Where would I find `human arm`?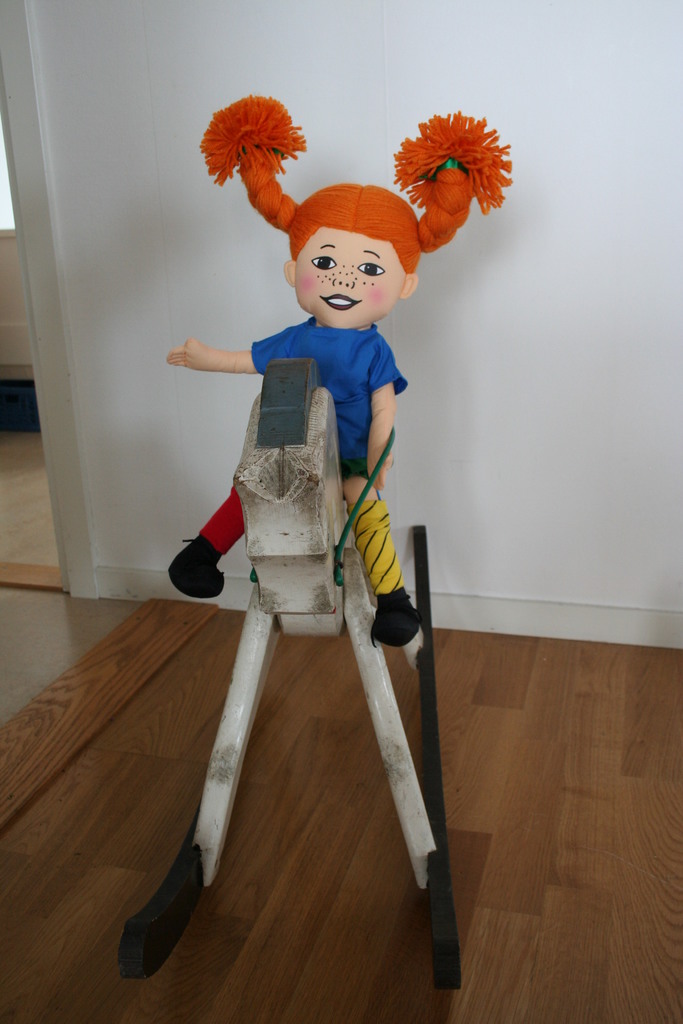
At select_region(363, 333, 395, 492).
